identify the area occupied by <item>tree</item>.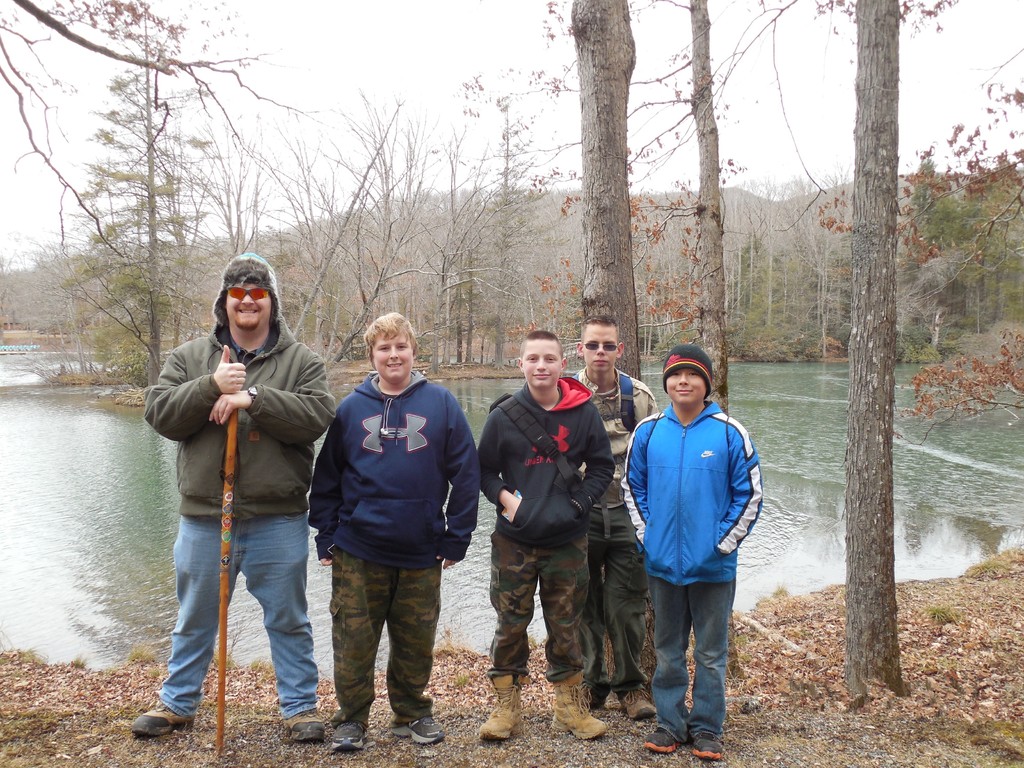
Area: x1=474, y1=4, x2=646, y2=389.
